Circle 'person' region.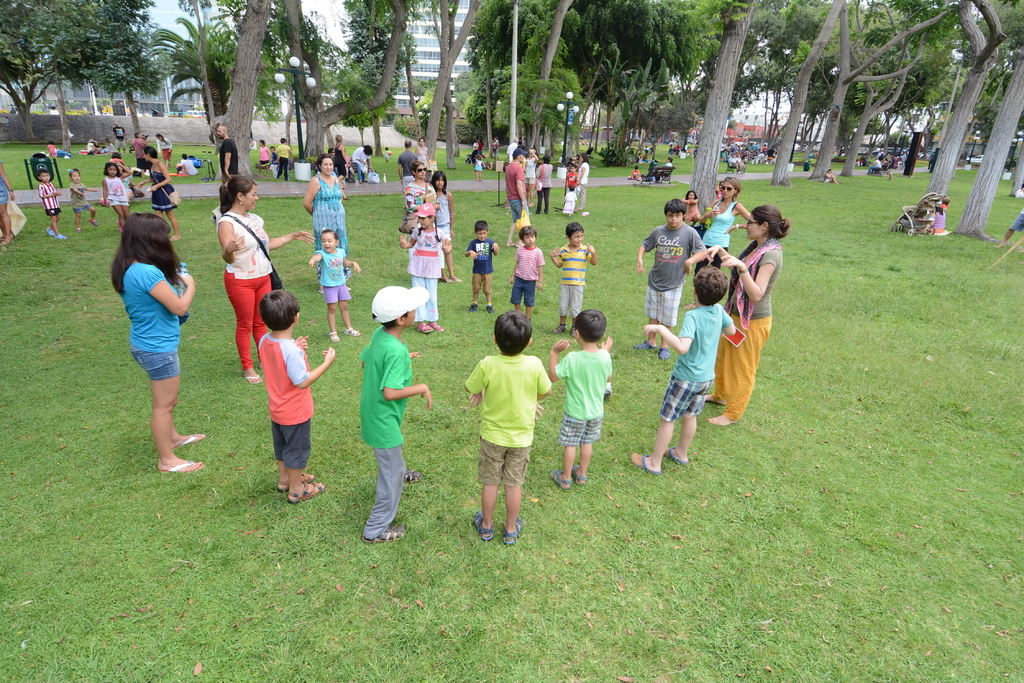
Region: box=[938, 197, 951, 210].
